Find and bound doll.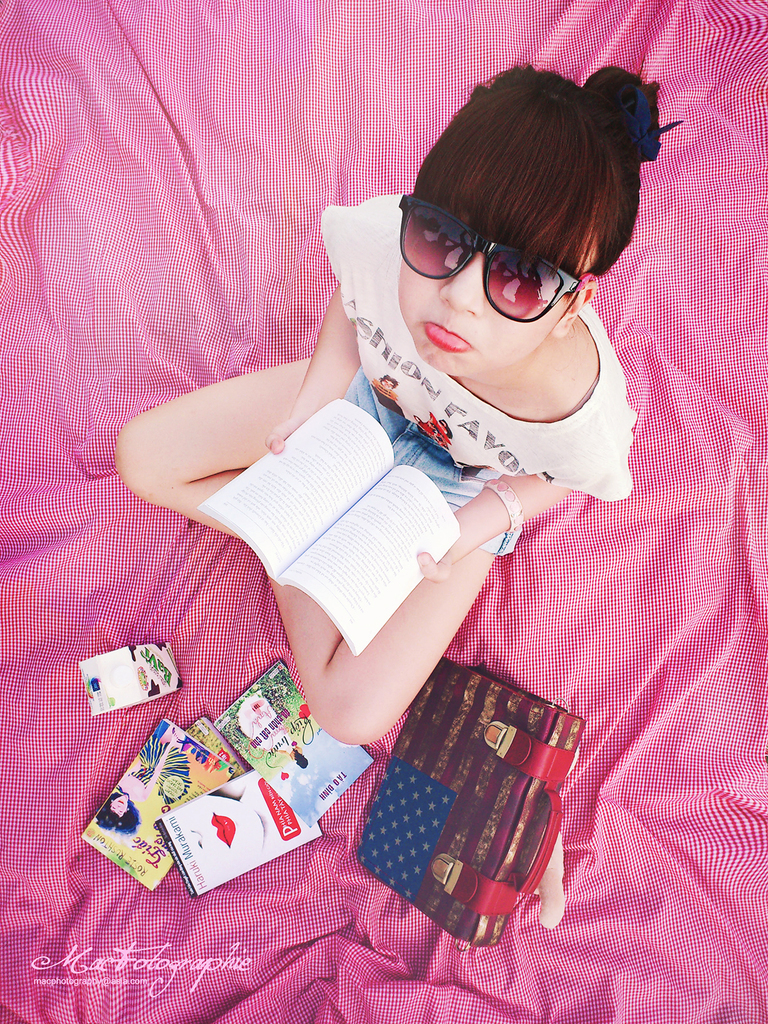
Bound: <region>93, 725, 198, 831</region>.
